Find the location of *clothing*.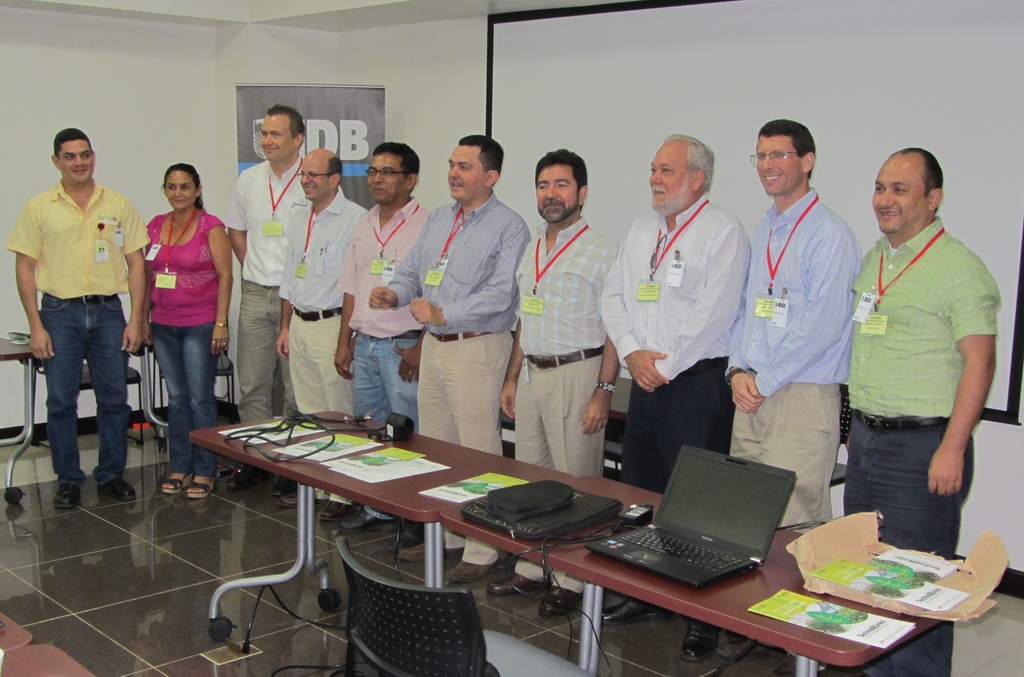
Location: (left=844, top=211, right=986, bottom=675).
